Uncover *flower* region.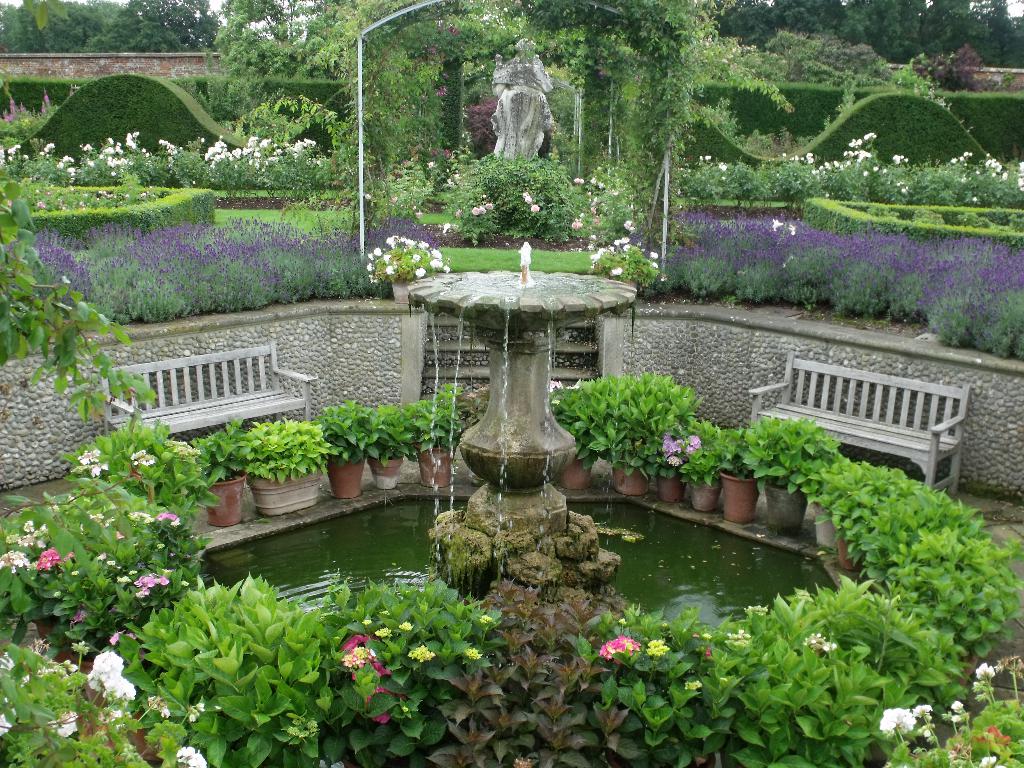
Uncovered: bbox(977, 752, 997, 767).
